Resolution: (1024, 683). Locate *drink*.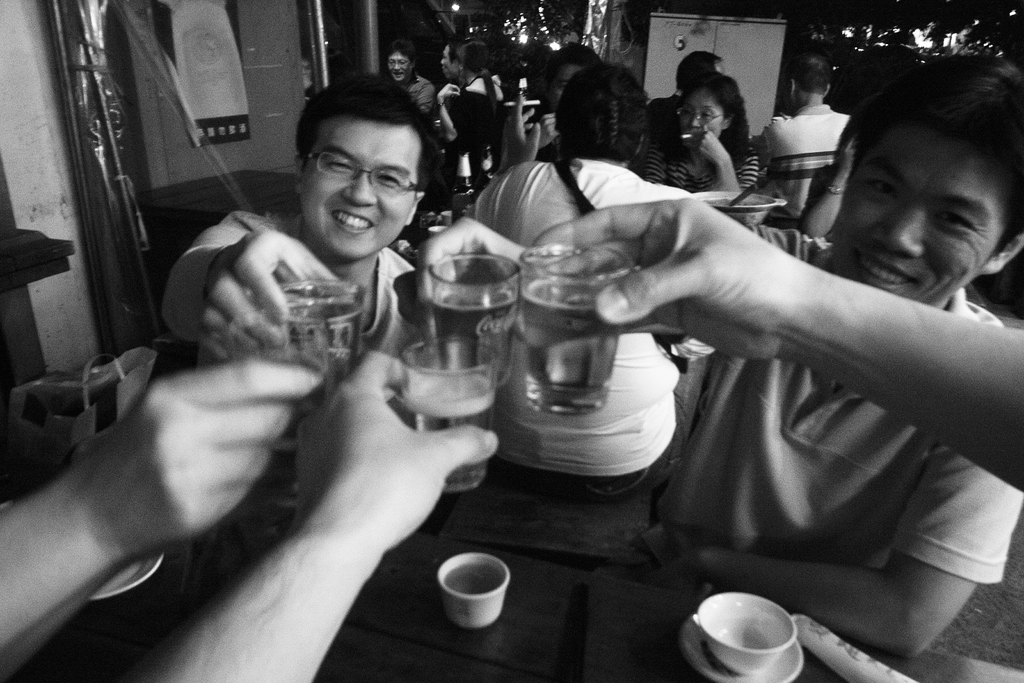
(283,299,359,395).
